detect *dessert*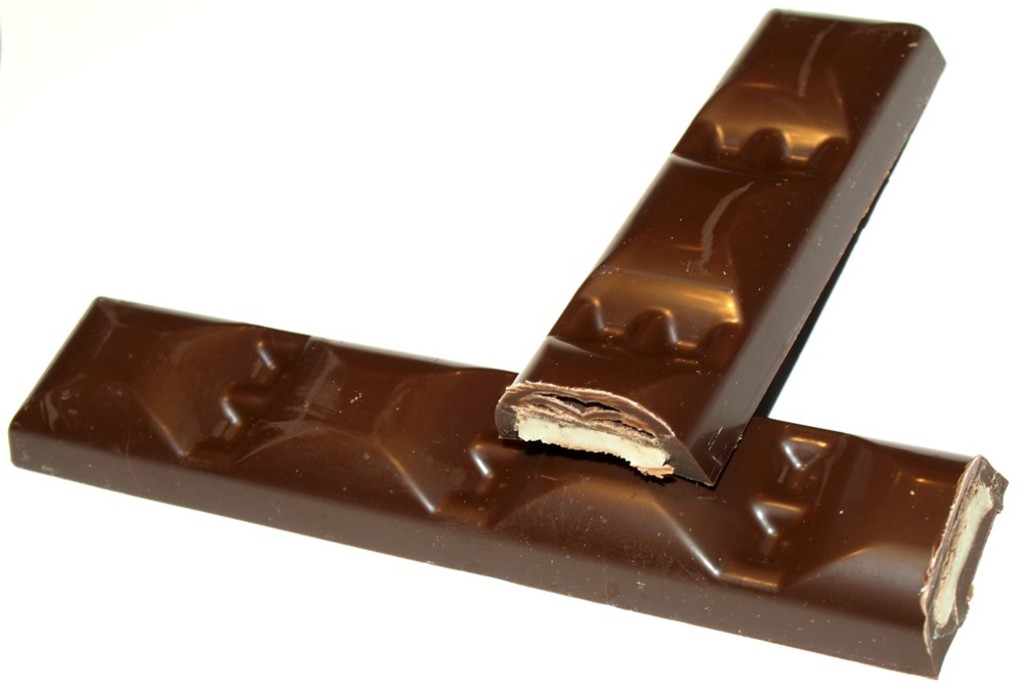
[x1=8, y1=297, x2=1011, y2=675]
